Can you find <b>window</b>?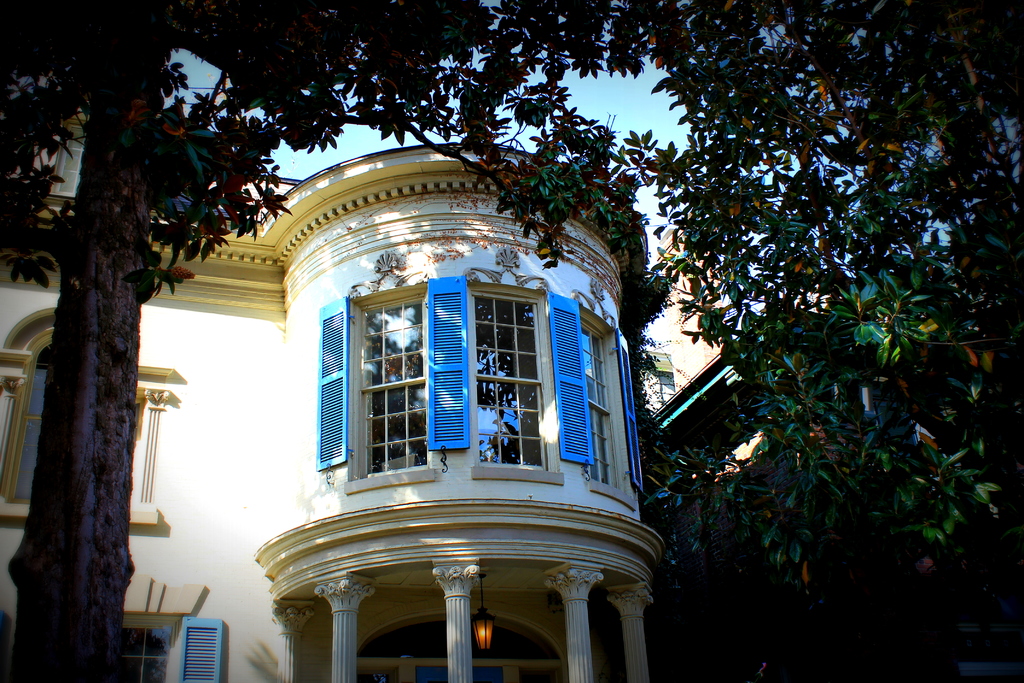
Yes, bounding box: pyautogui.locateOnScreen(455, 287, 577, 487).
